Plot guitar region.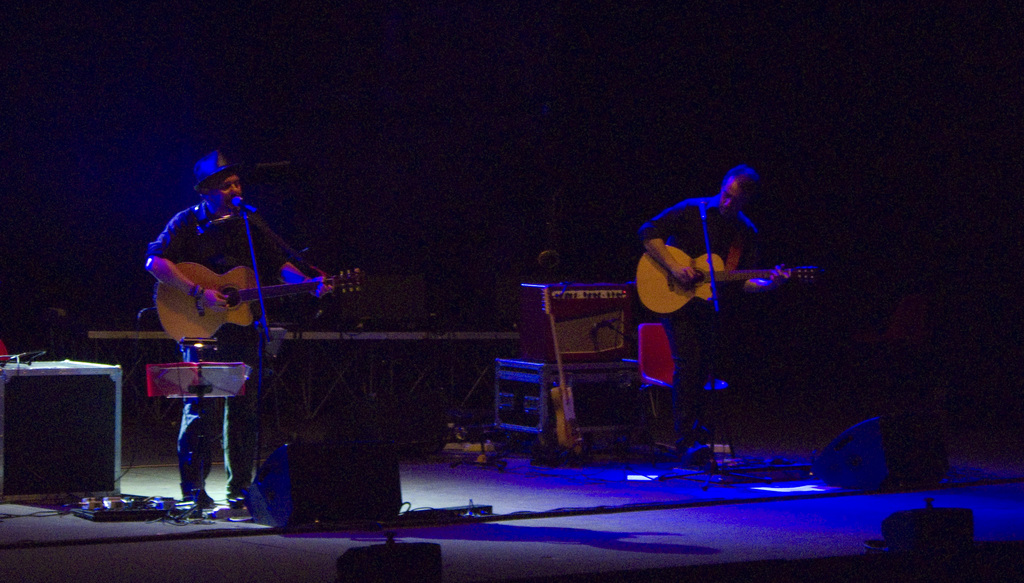
Plotted at <bbox>630, 233, 834, 321</bbox>.
